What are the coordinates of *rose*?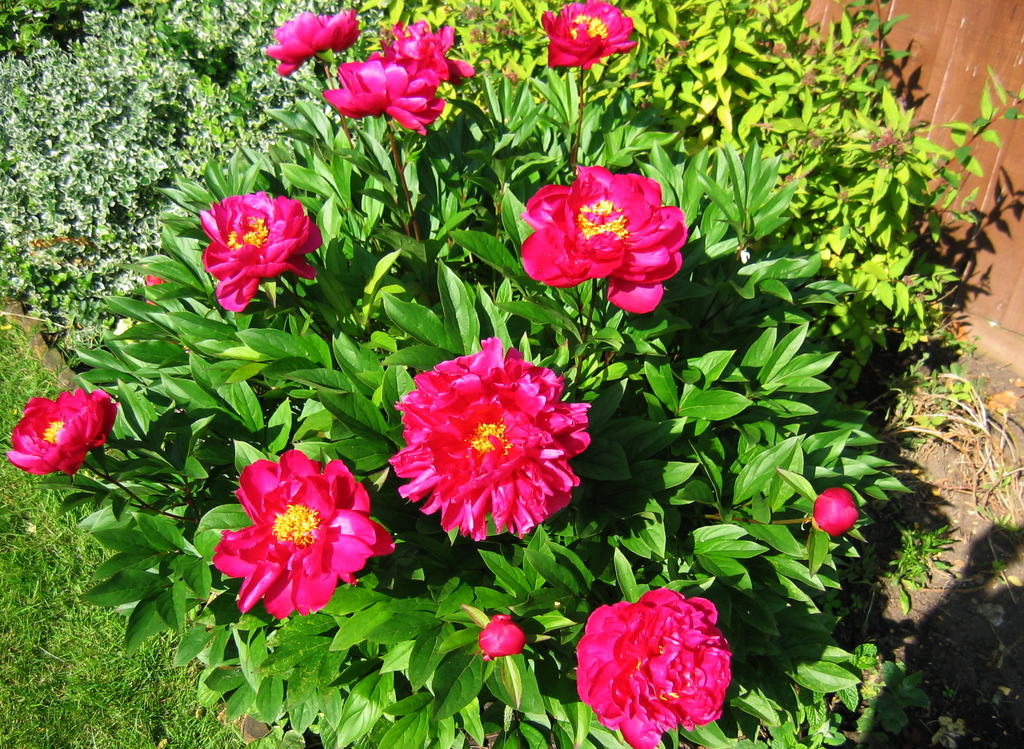
bbox=(389, 339, 594, 542).
